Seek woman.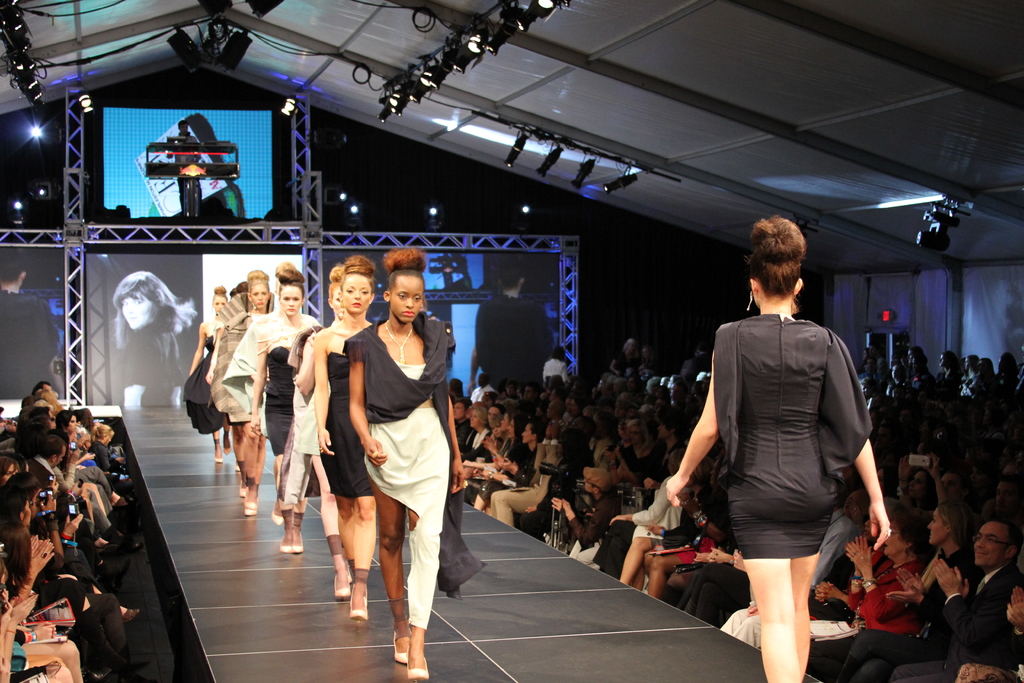
bbox=[913, 352, 935, 390].
